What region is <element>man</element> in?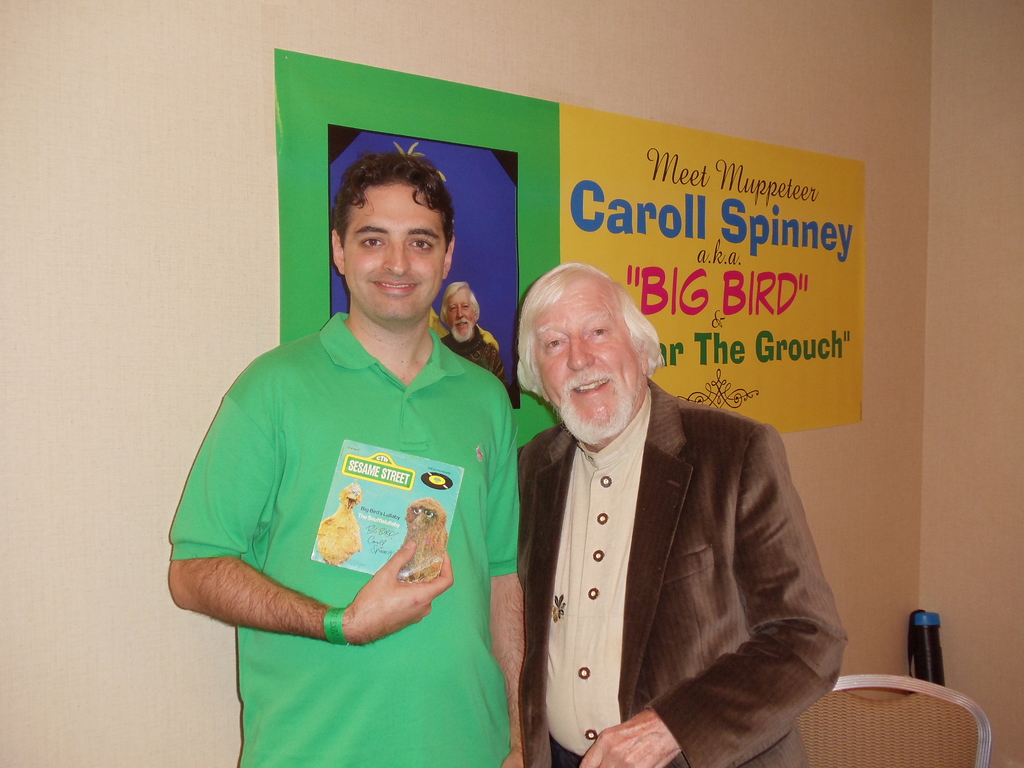
443 284 510 388.
